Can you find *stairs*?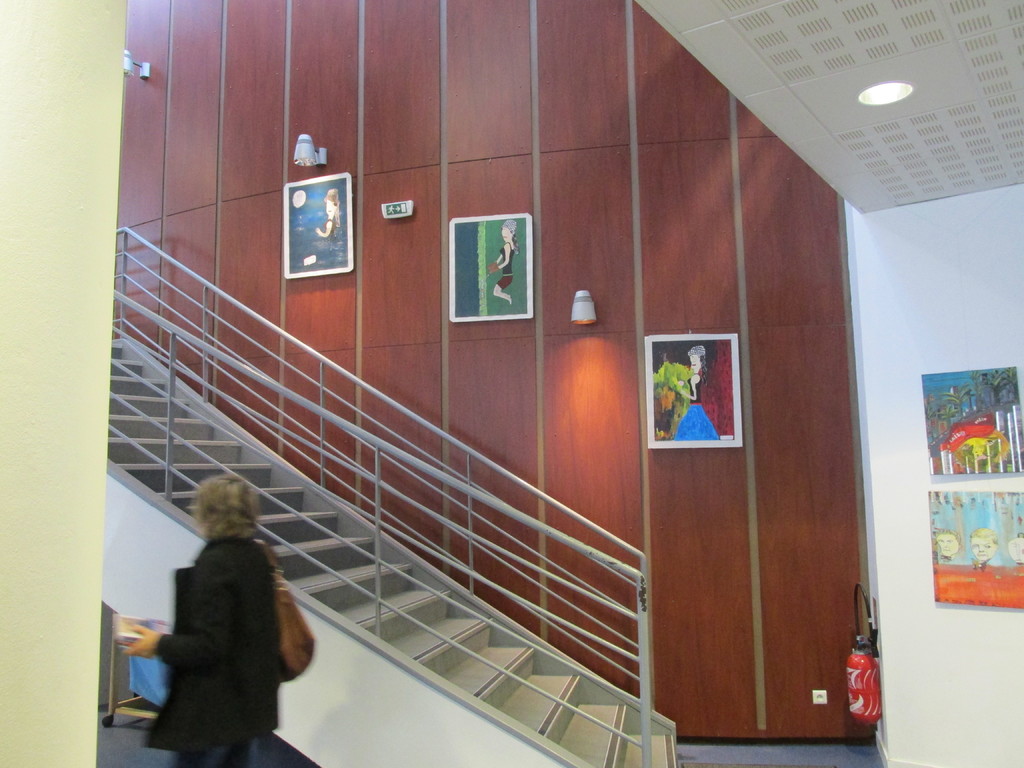
Yes, bounding box: x1=106, y1=326, x2=687, y2=767.
